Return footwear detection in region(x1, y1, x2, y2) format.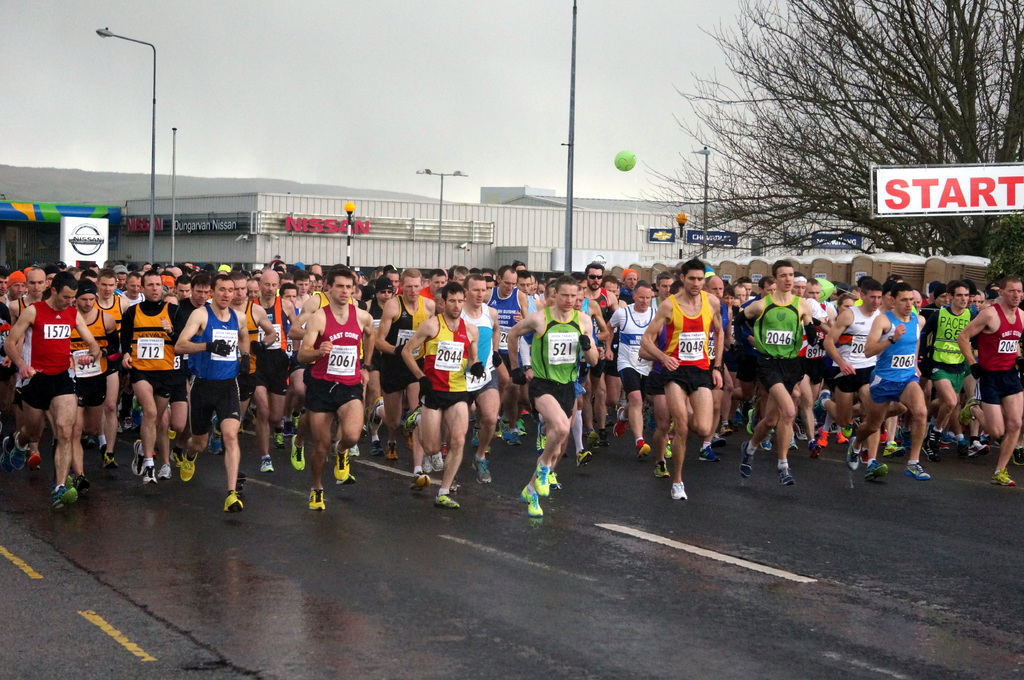
region(785, 438, 796, 447).
